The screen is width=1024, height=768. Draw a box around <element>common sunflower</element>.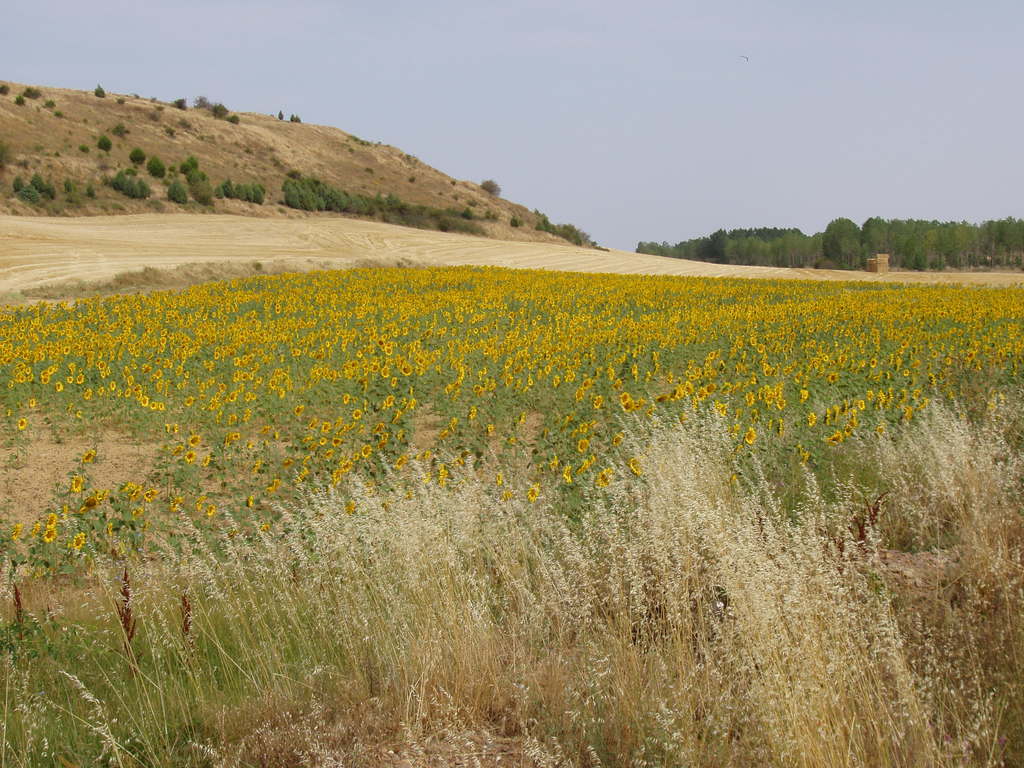
362 447 375 458.
